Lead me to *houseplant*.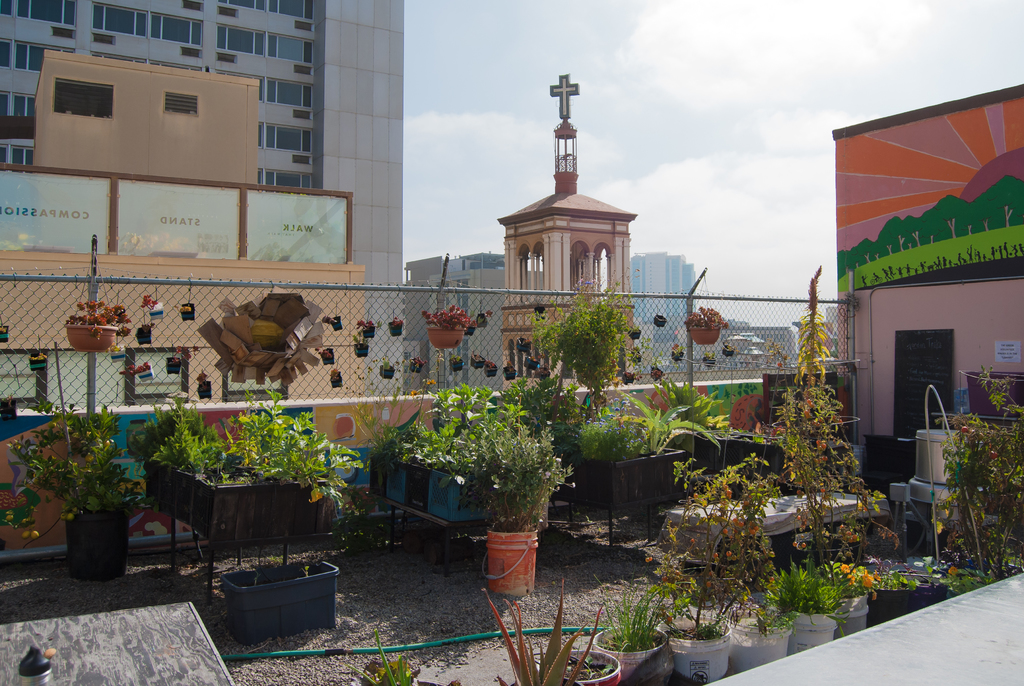
Lead to (552, 390, 721, 505).
